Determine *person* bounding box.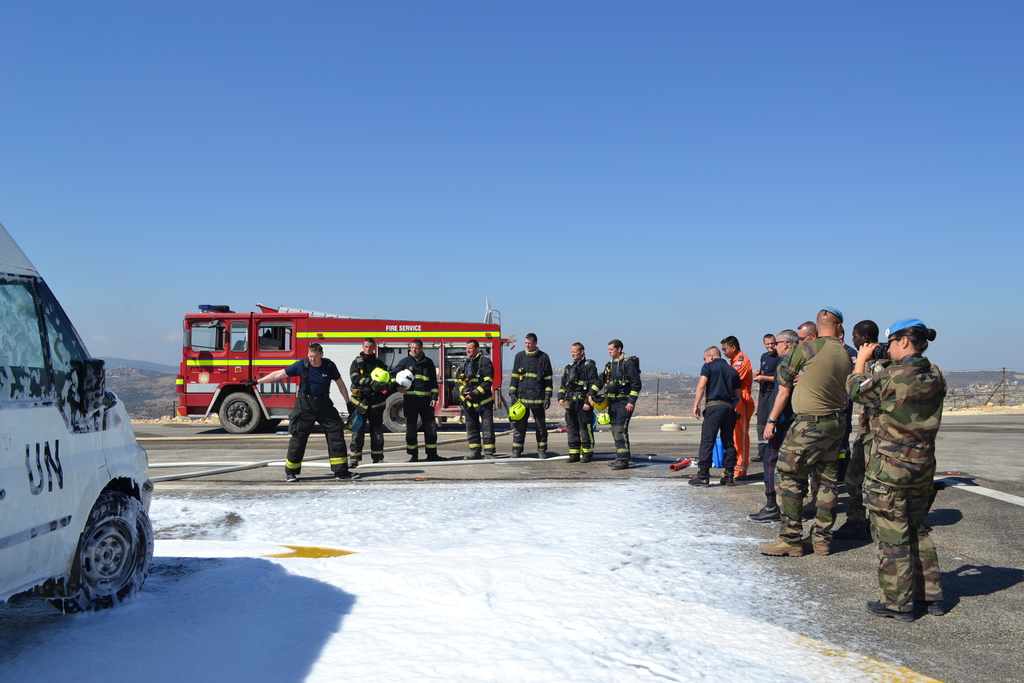
Determined: (x1=847, y1=318, x2=948, y2=620).
